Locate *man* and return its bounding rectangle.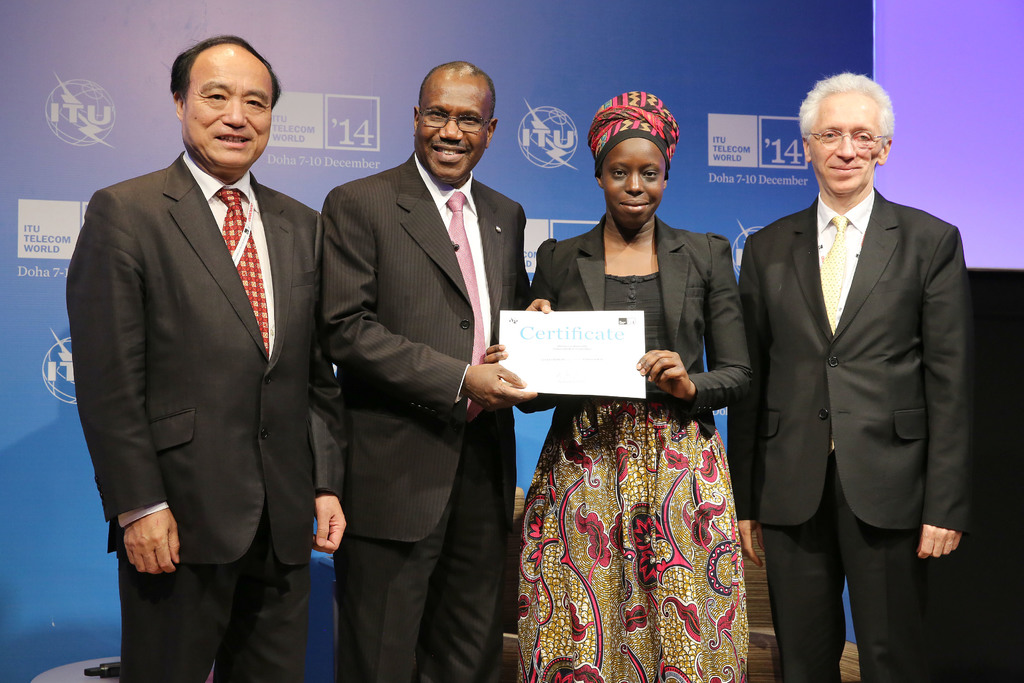
box=[59, 29, 351, 682].
